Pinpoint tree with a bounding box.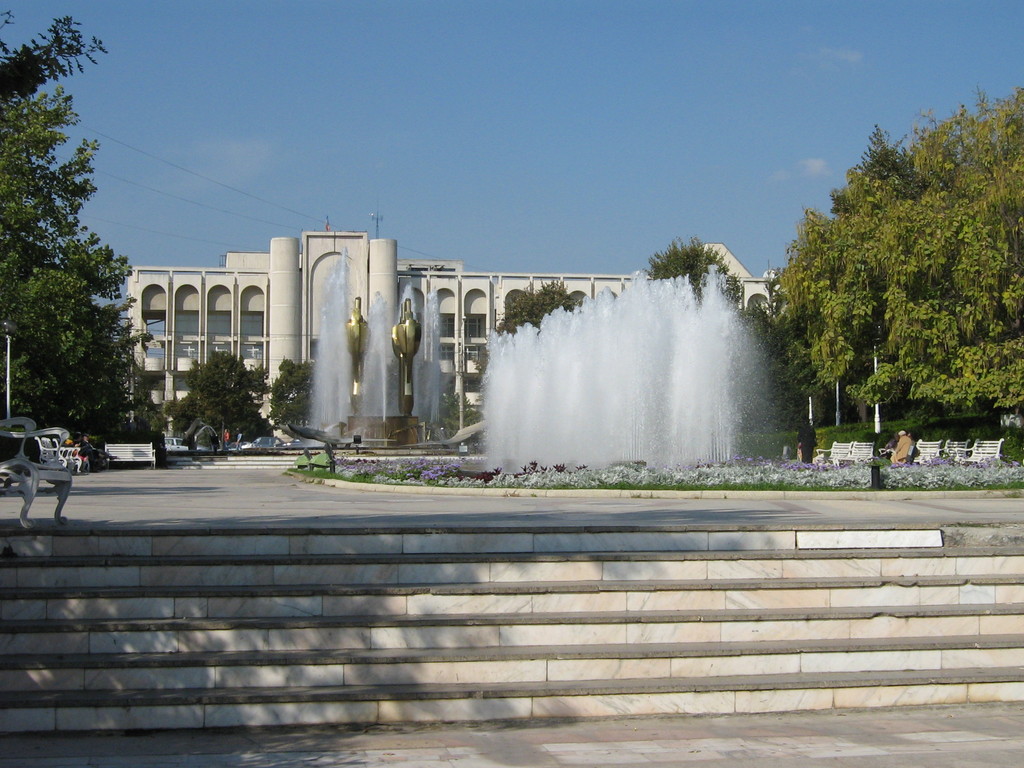
{"x1": 767, "y1": 82, "x2": 1023, "y2": 418}.
